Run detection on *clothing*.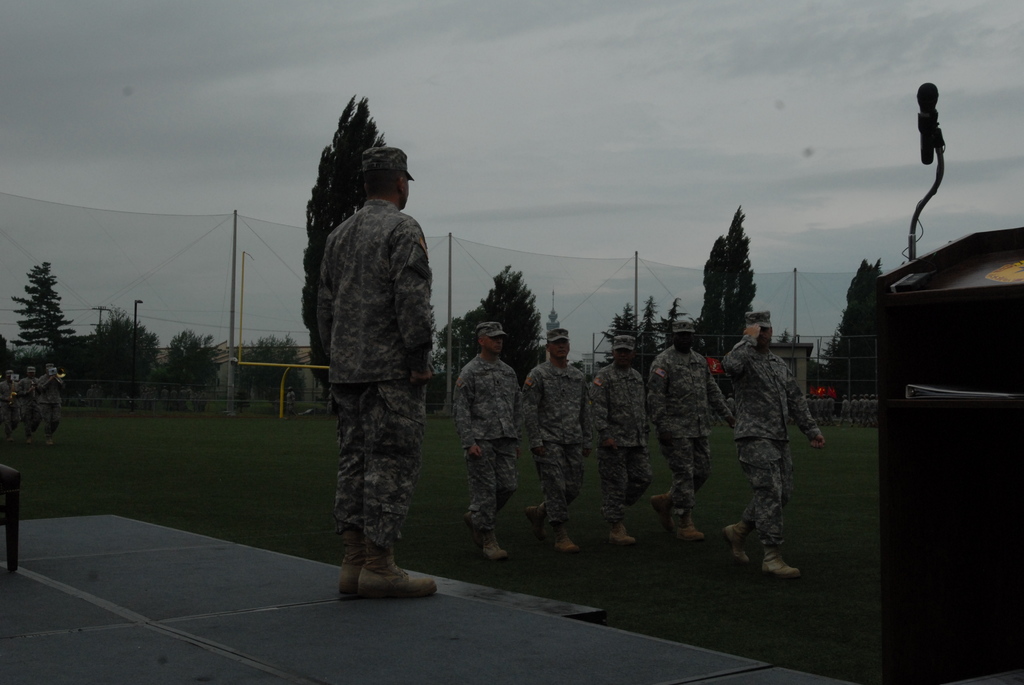
Result: (652,342,732,526).
